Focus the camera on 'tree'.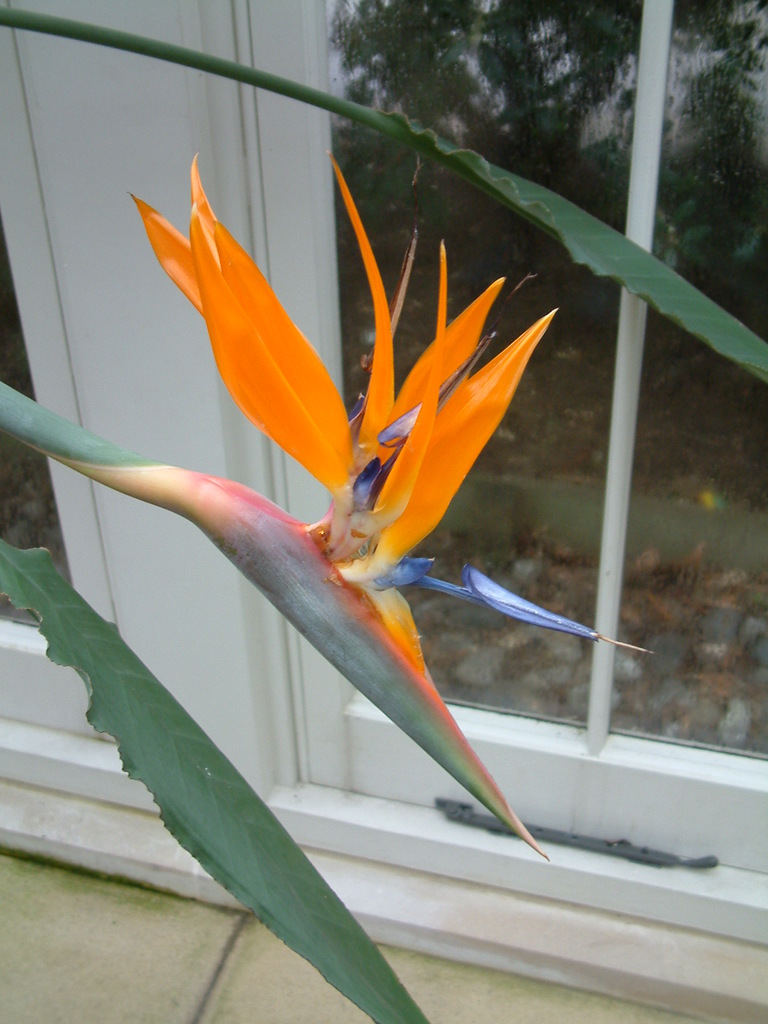
Focus region: Rect(320, 0, 767, 232).
